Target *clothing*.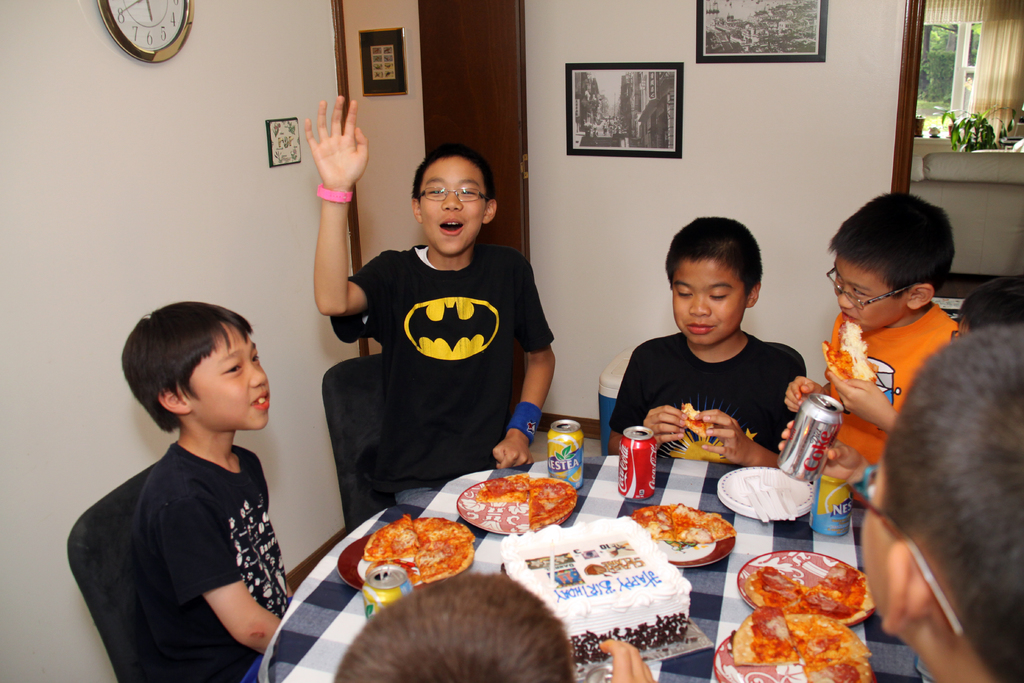
Target region: l=816, t=304, r=976, b=470.
